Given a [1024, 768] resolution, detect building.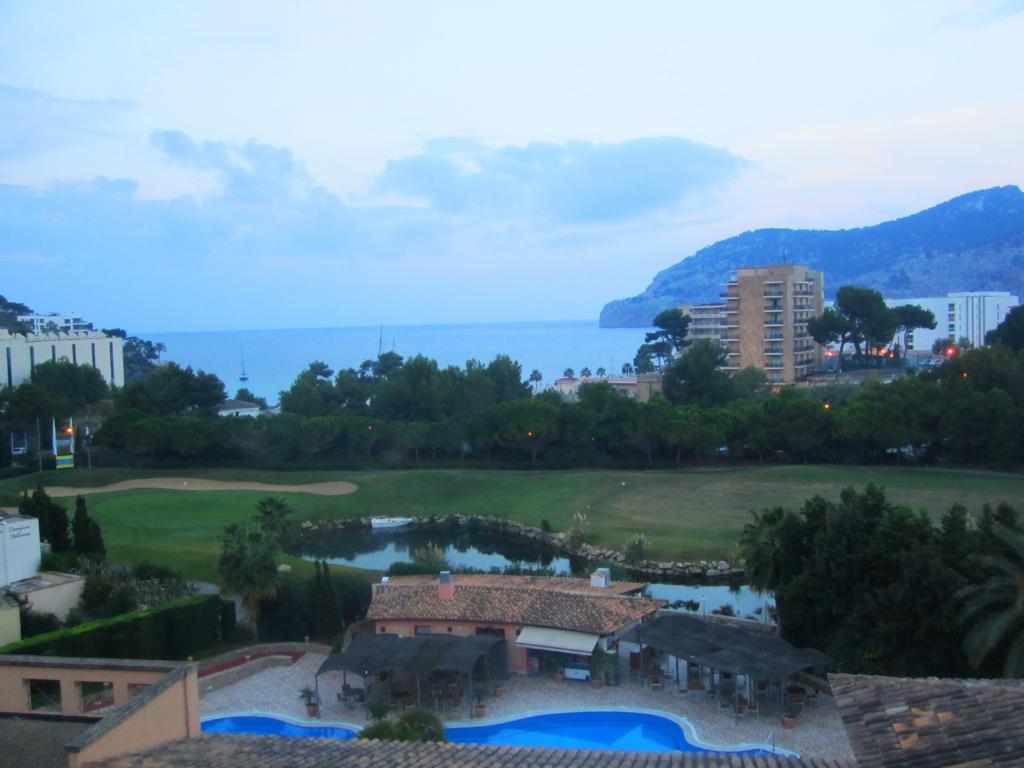
(0, 330, 128, 387).
